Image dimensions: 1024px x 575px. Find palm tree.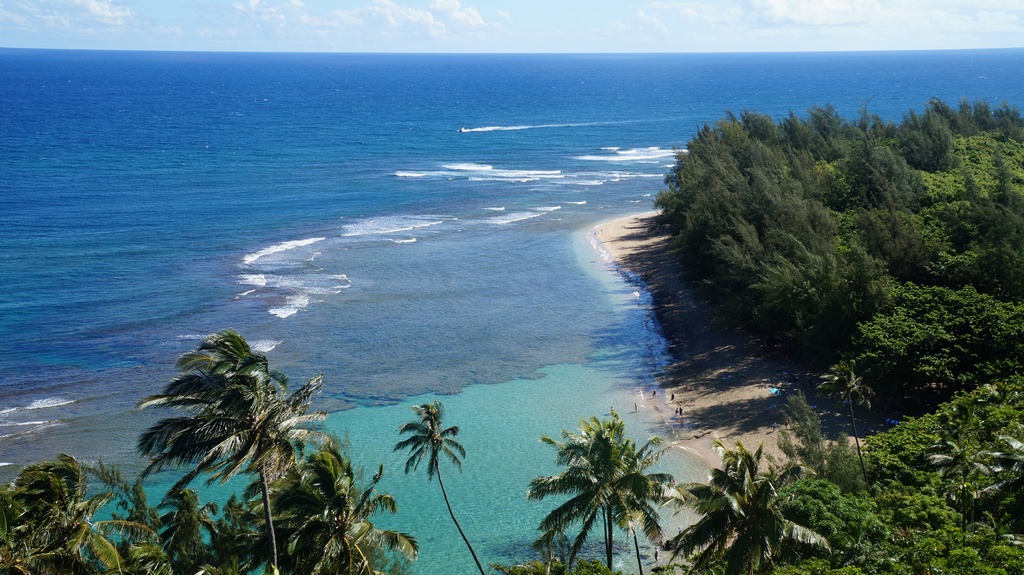
select_region(812, 360, 875, 487).
